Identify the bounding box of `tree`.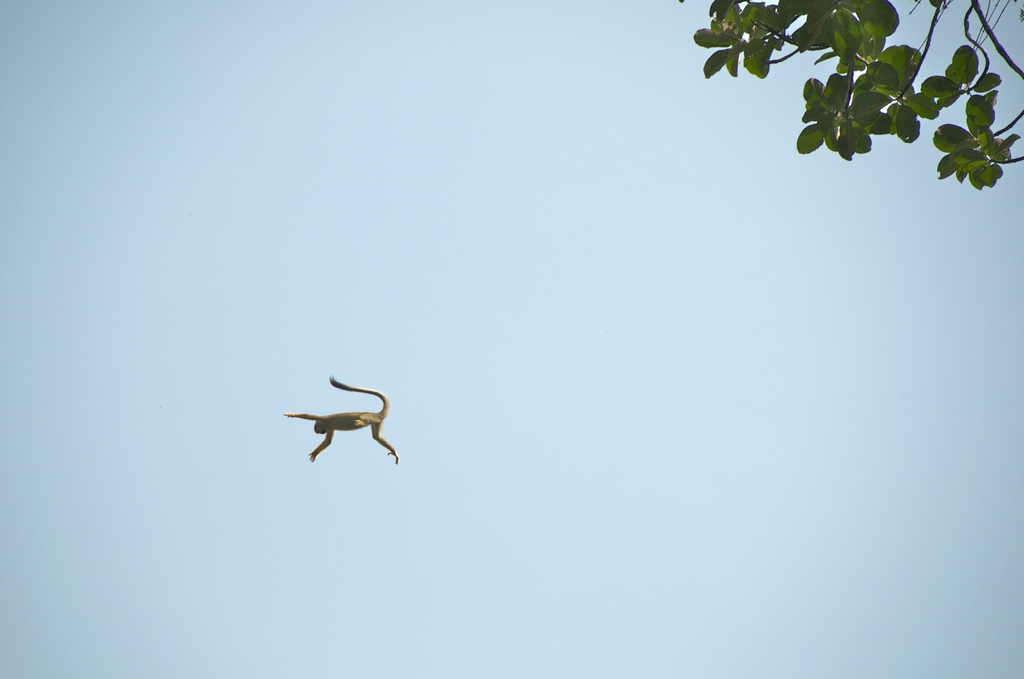
<bbox>680, 0, 1015, 208</bbox>.
